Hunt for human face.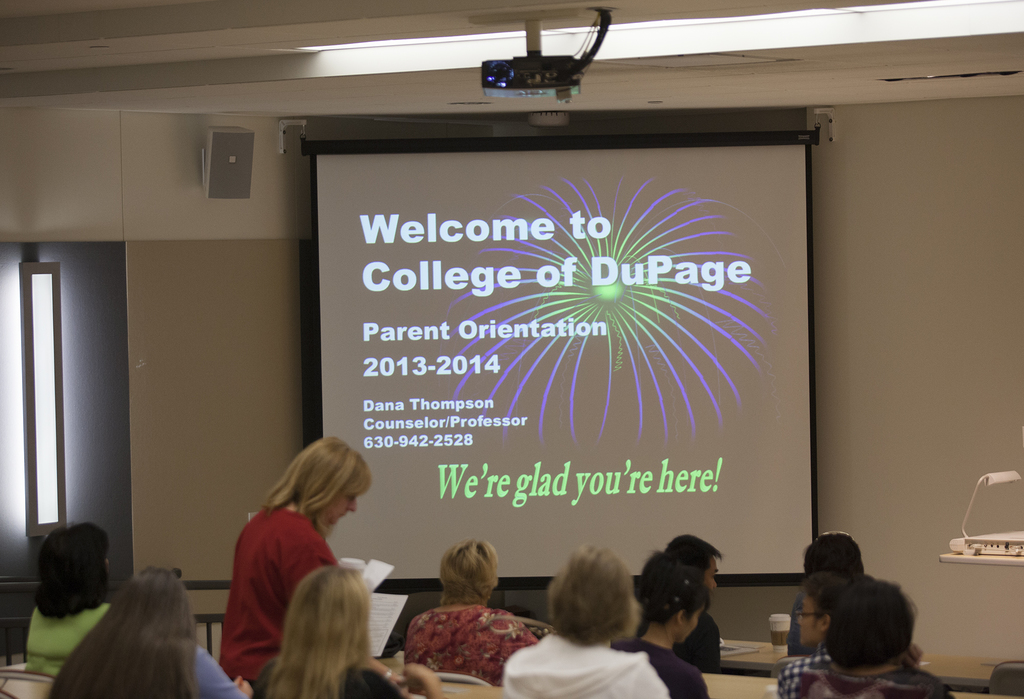
Hunted down at bbox=[322, 485, 360, 527].
